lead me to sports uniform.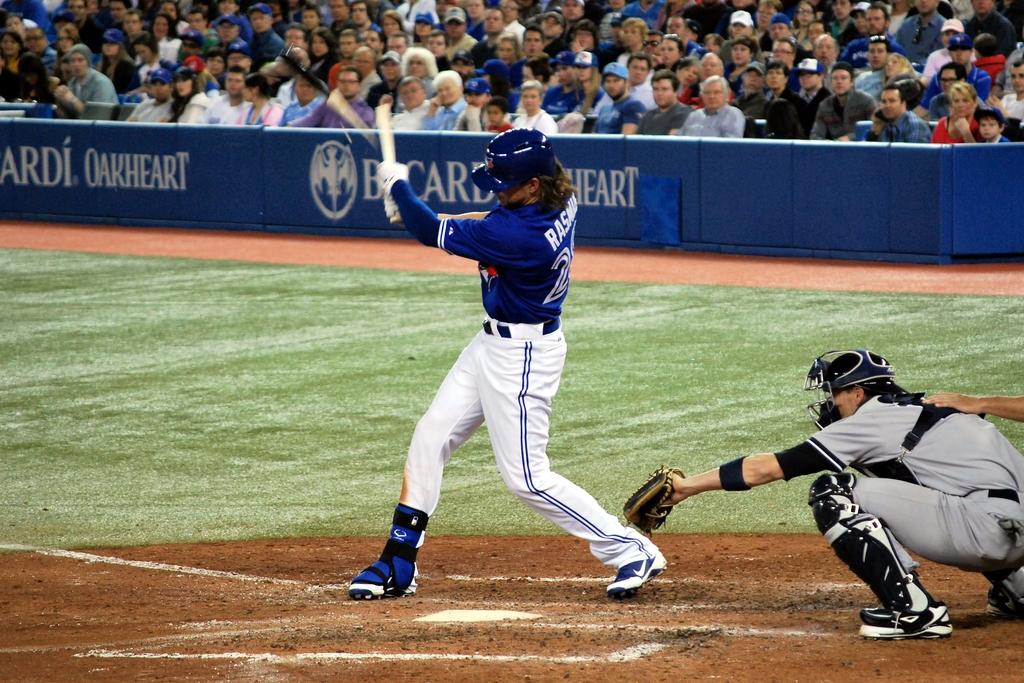
Lead to (210, 16, 255, 35).
